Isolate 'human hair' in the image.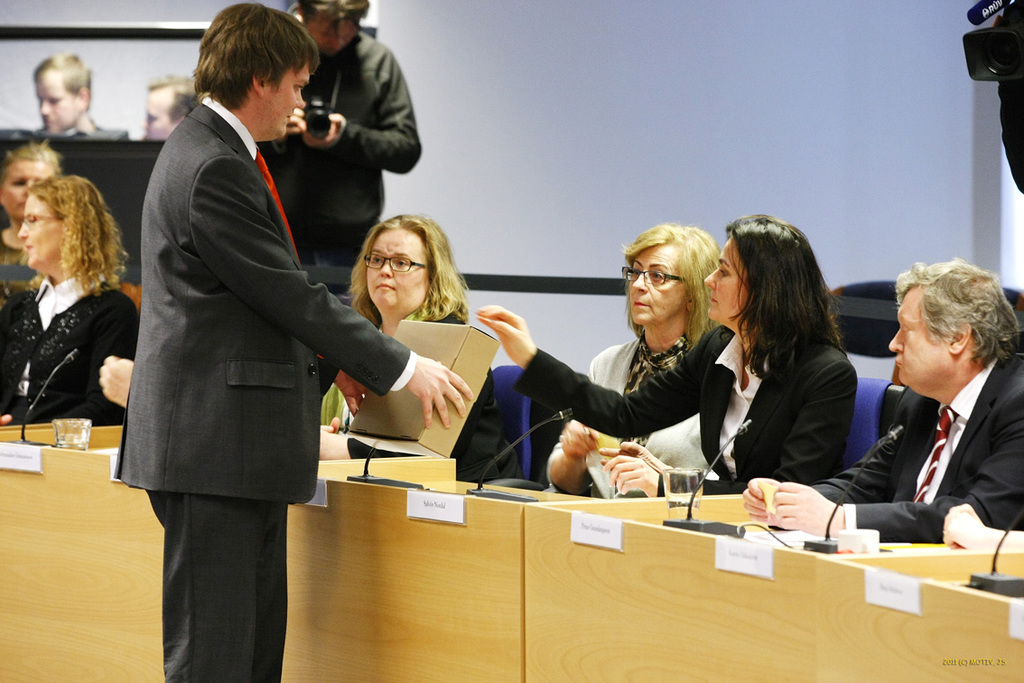
Isolated region: rect(144, 74, 200, 119).
